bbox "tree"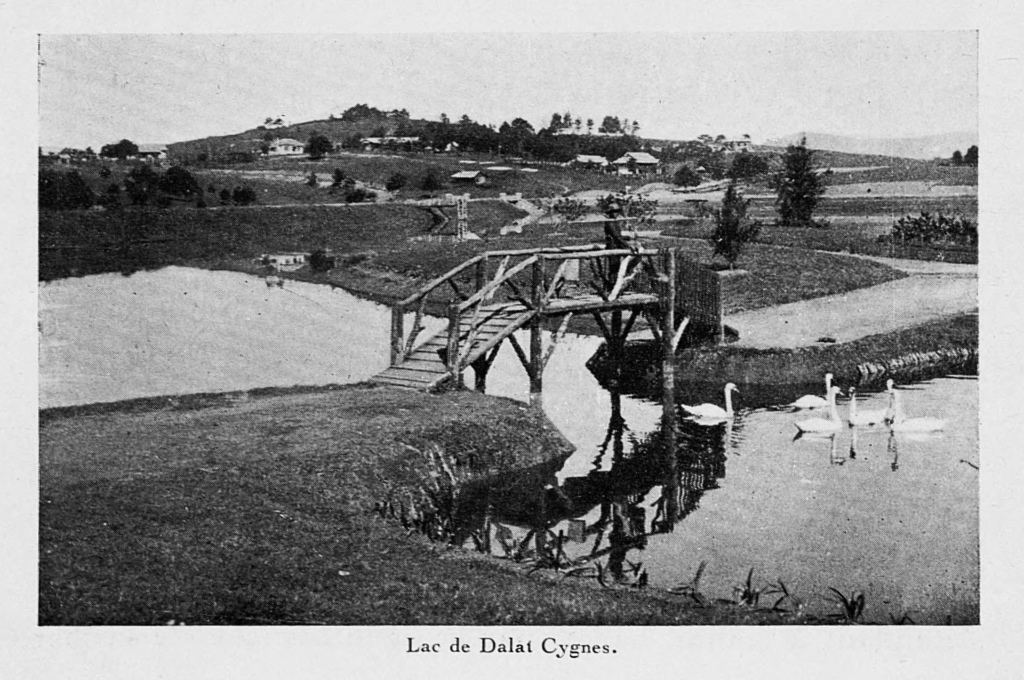
102 185 129 219
